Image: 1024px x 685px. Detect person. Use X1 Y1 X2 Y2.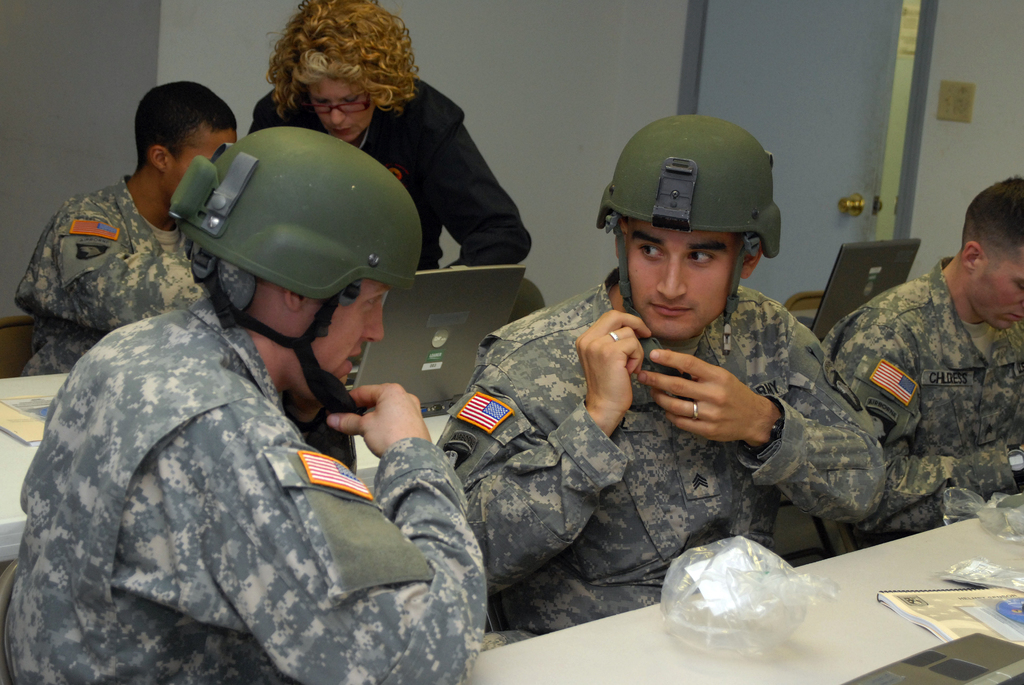
13 80 246 382.
